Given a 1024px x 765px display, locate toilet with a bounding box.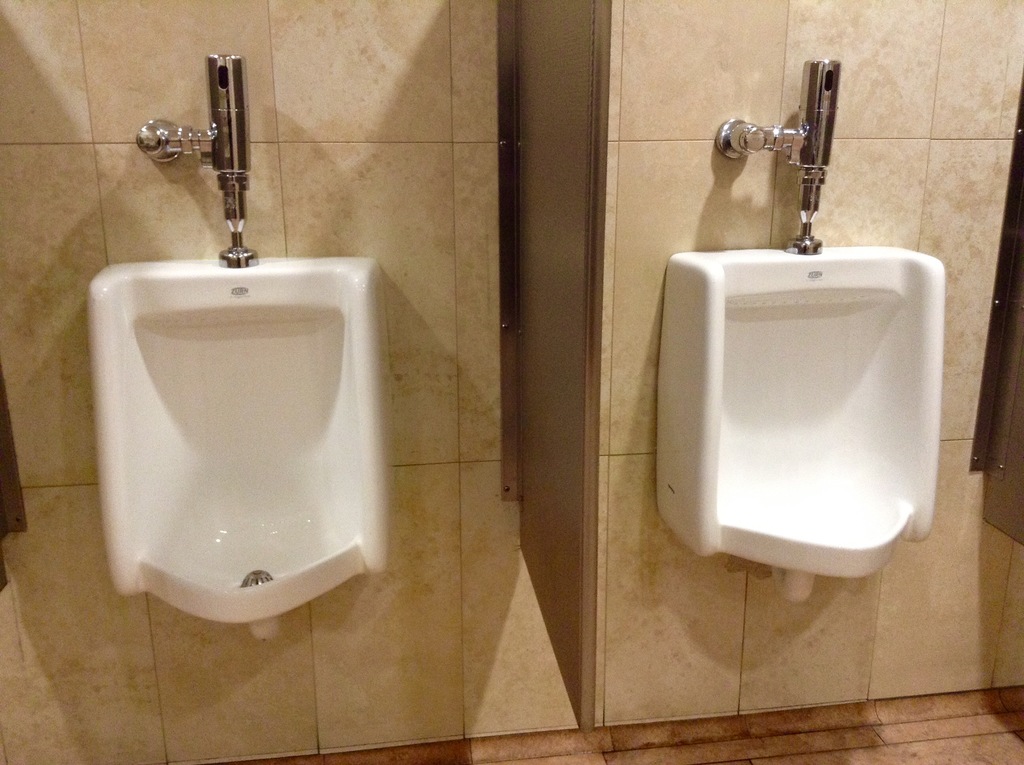
Located: (x1=82, y1=259, x2=381, y2=642).
